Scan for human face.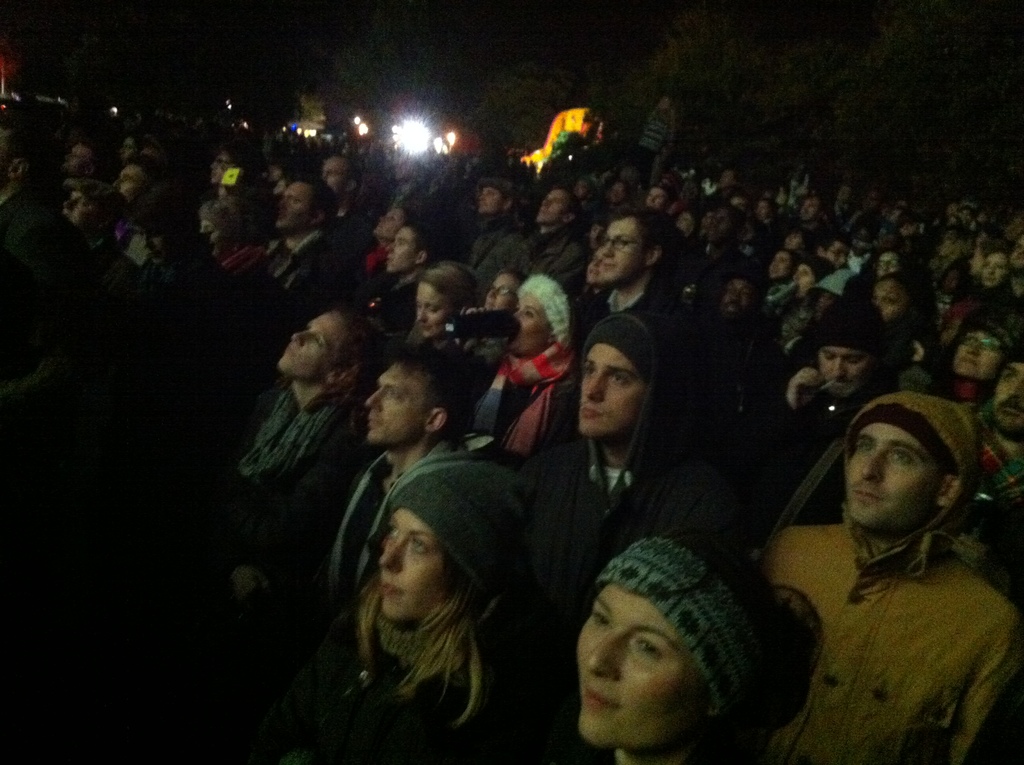
Scan result: box(276, 306, 358, 384).
